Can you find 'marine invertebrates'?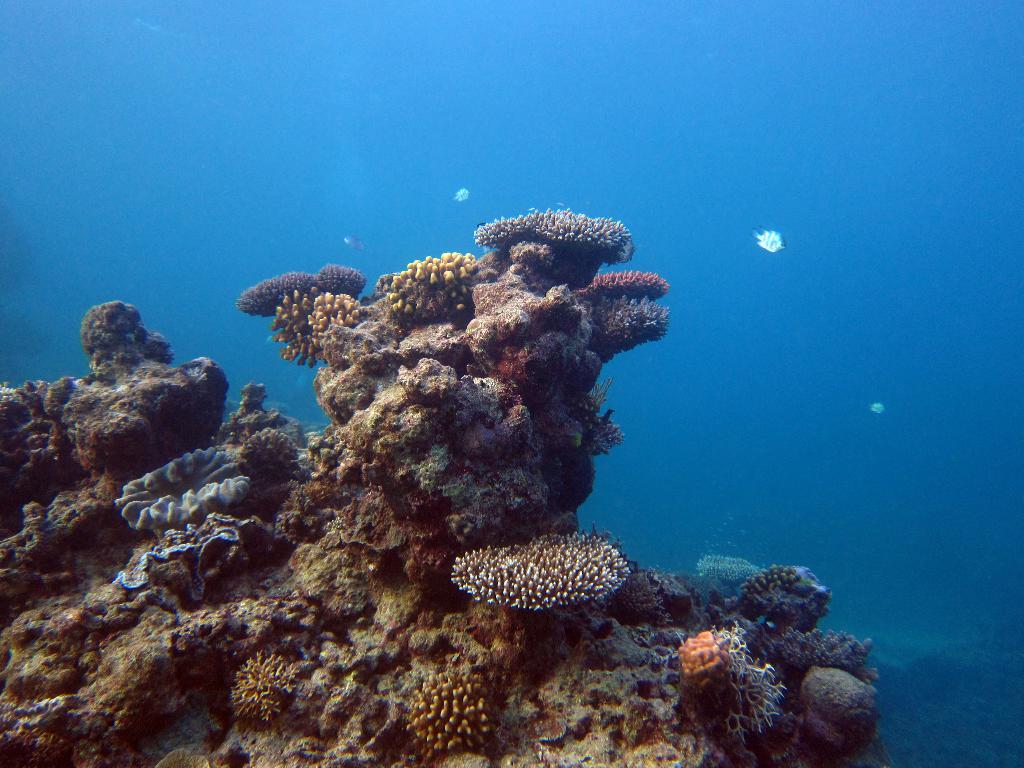
Yes, bounding box: [869,405,889,415].
